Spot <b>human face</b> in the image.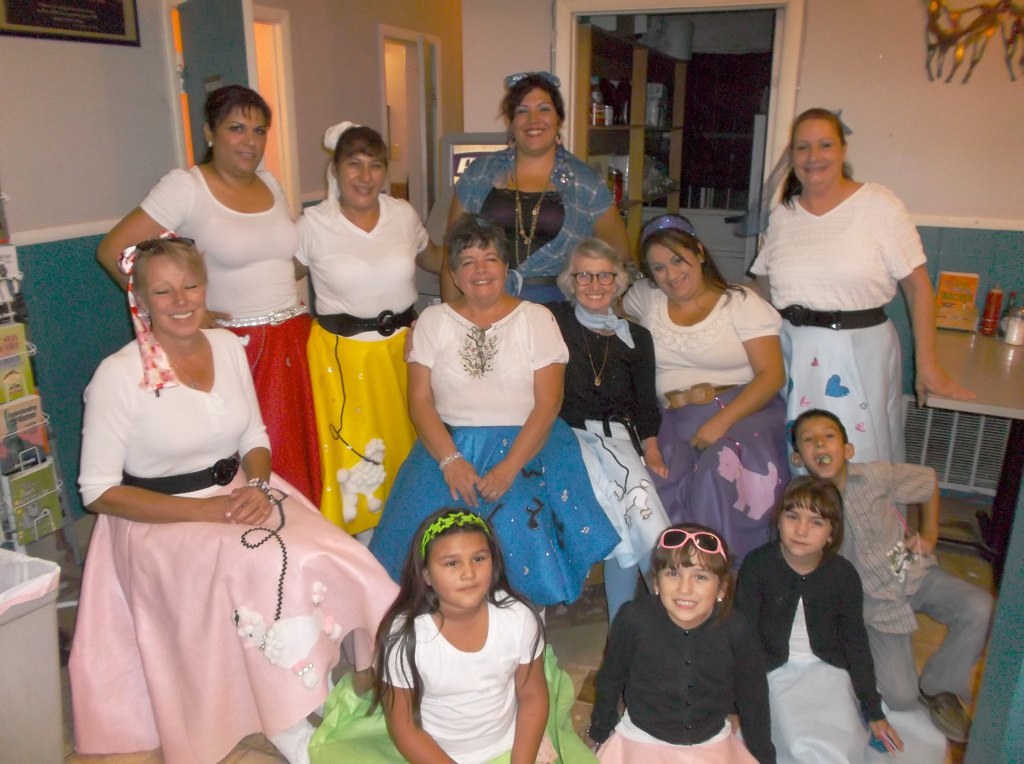
<b>human face</b> found at 455 240 507 303.
